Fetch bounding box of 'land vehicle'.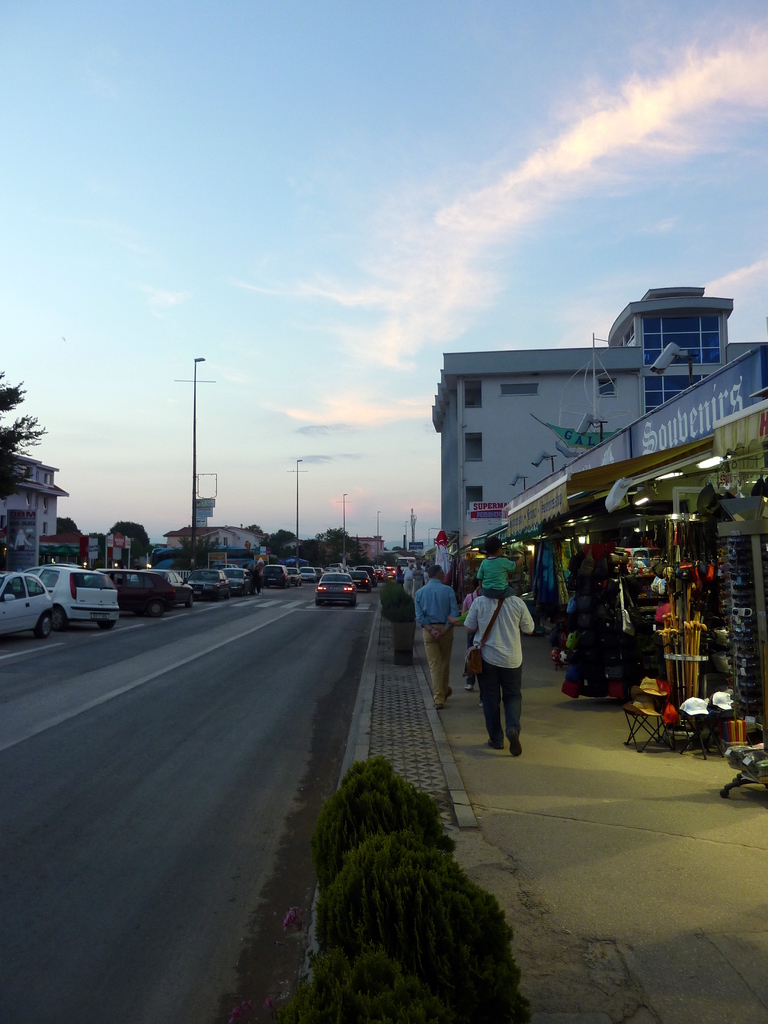
Bbox: <region>86, 568, 179, 617</region>.
